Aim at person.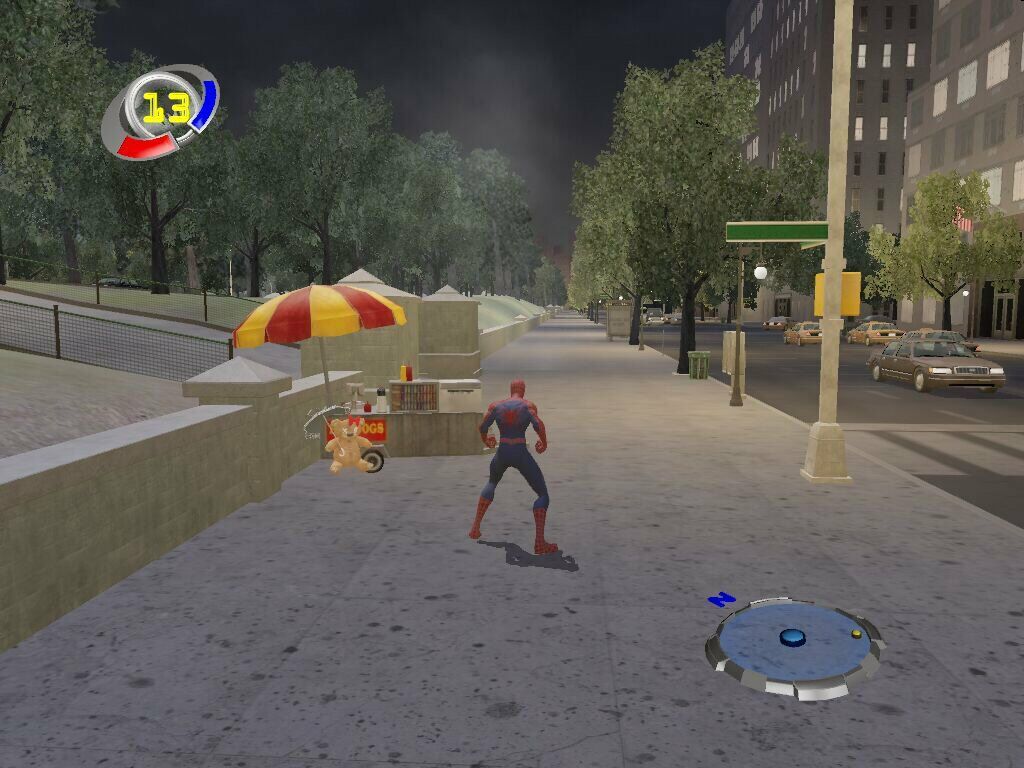
Aimed at bbox=(475, 372, 557, 571).
